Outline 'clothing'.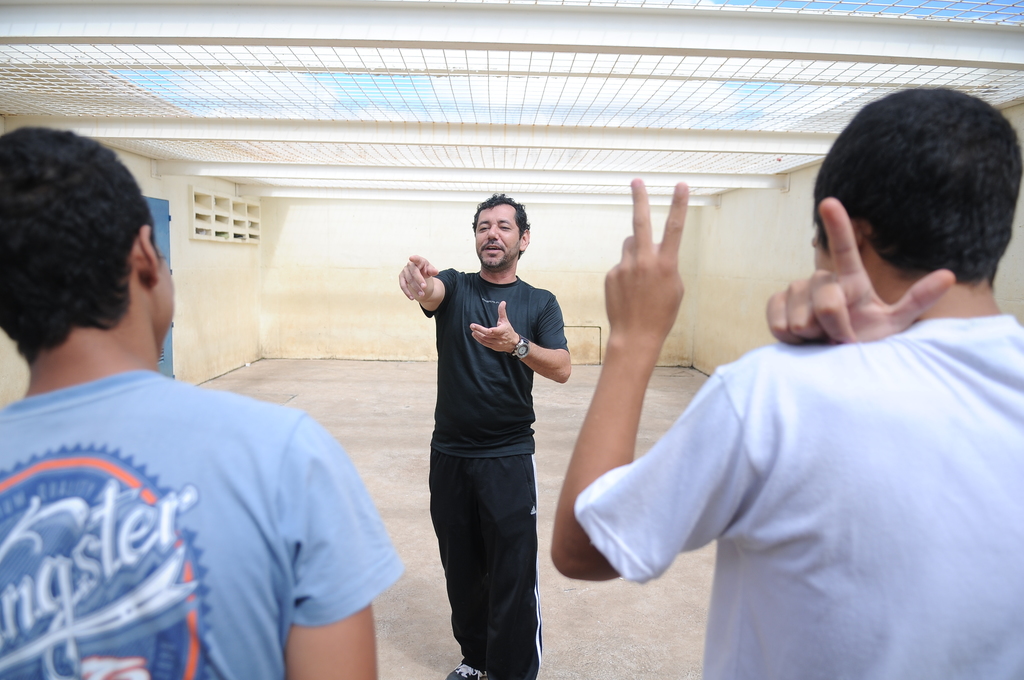
Outline: l=575, t=316, r=1023, b=679.
